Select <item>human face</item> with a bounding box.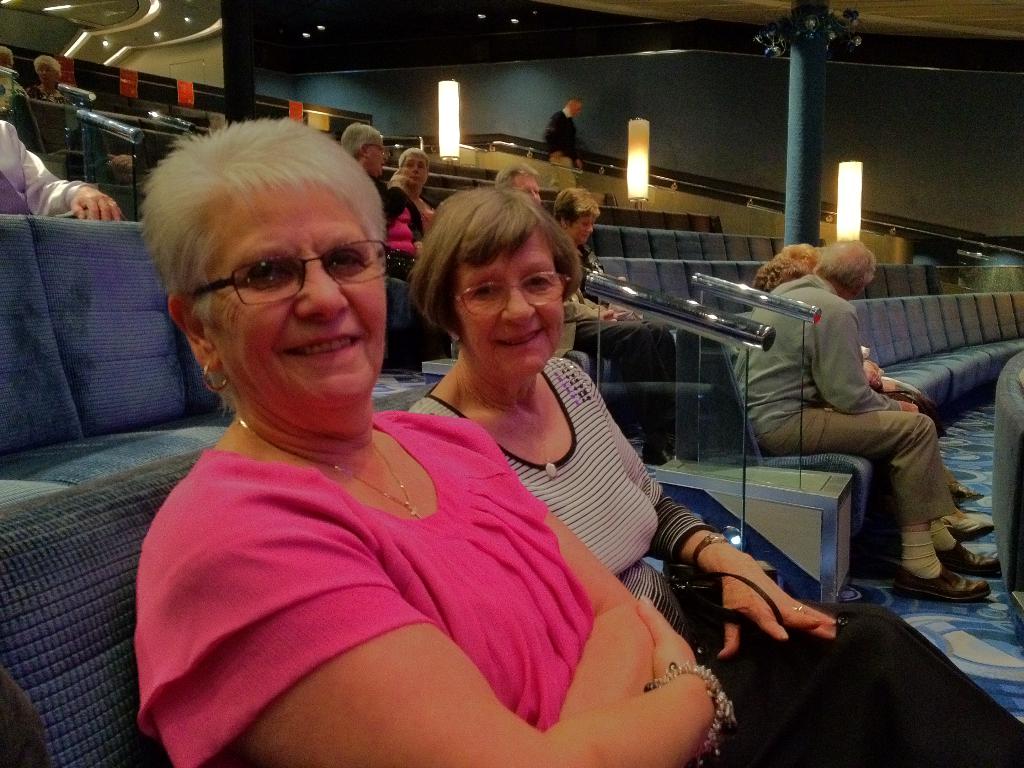
bbox(514, 170, 541, 202).
